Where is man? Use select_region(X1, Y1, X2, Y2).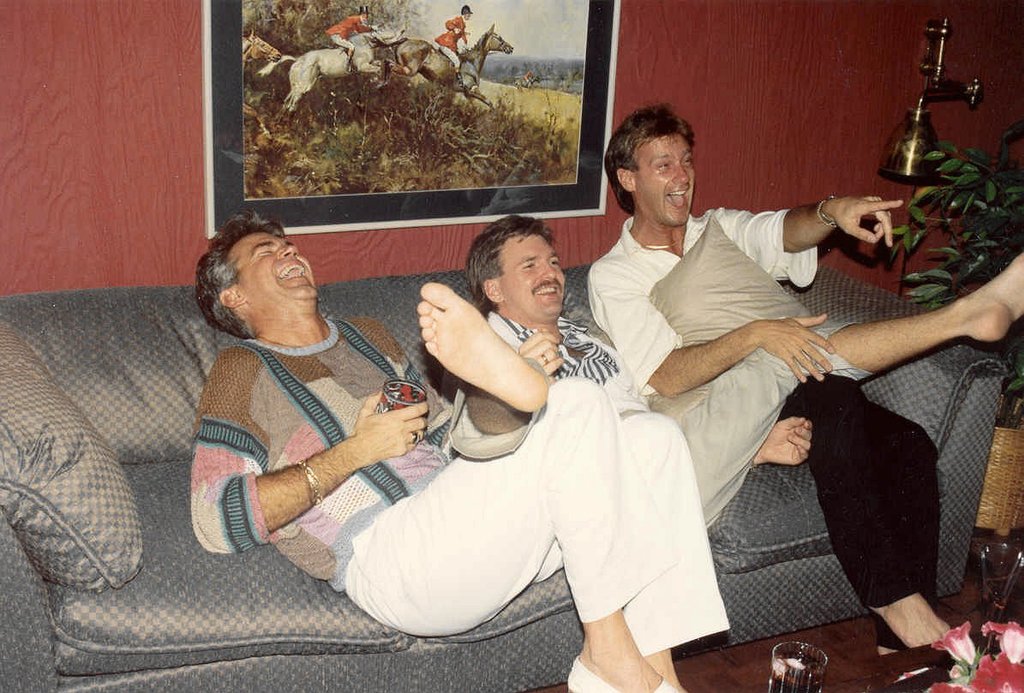
select_region(414, 214, 1023, 543).
